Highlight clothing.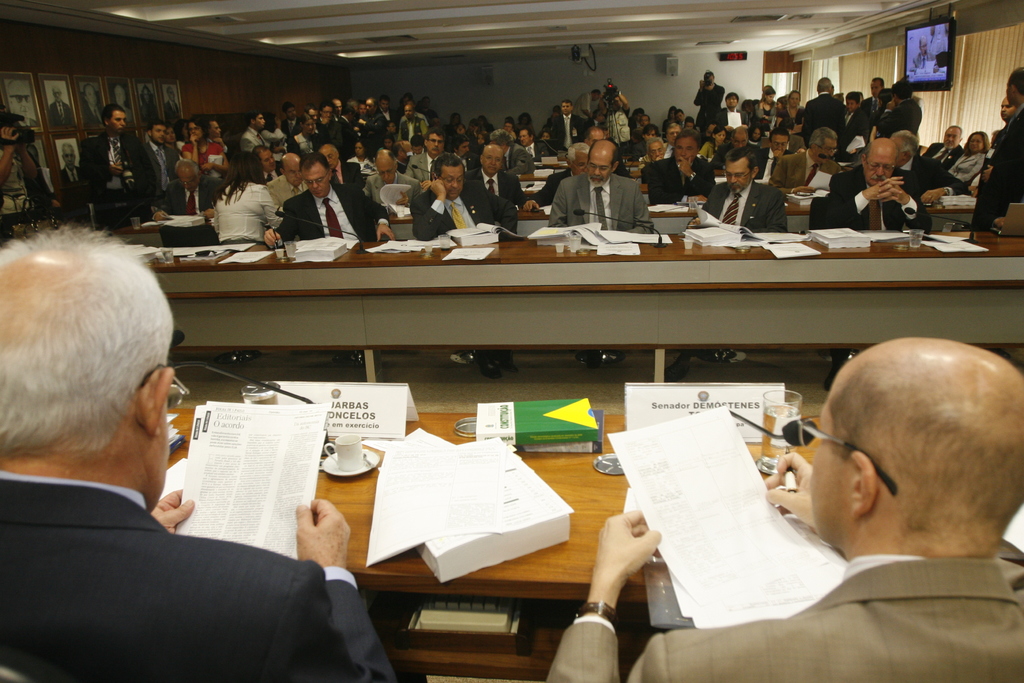
Highlighted region: 415:184:486:240.
